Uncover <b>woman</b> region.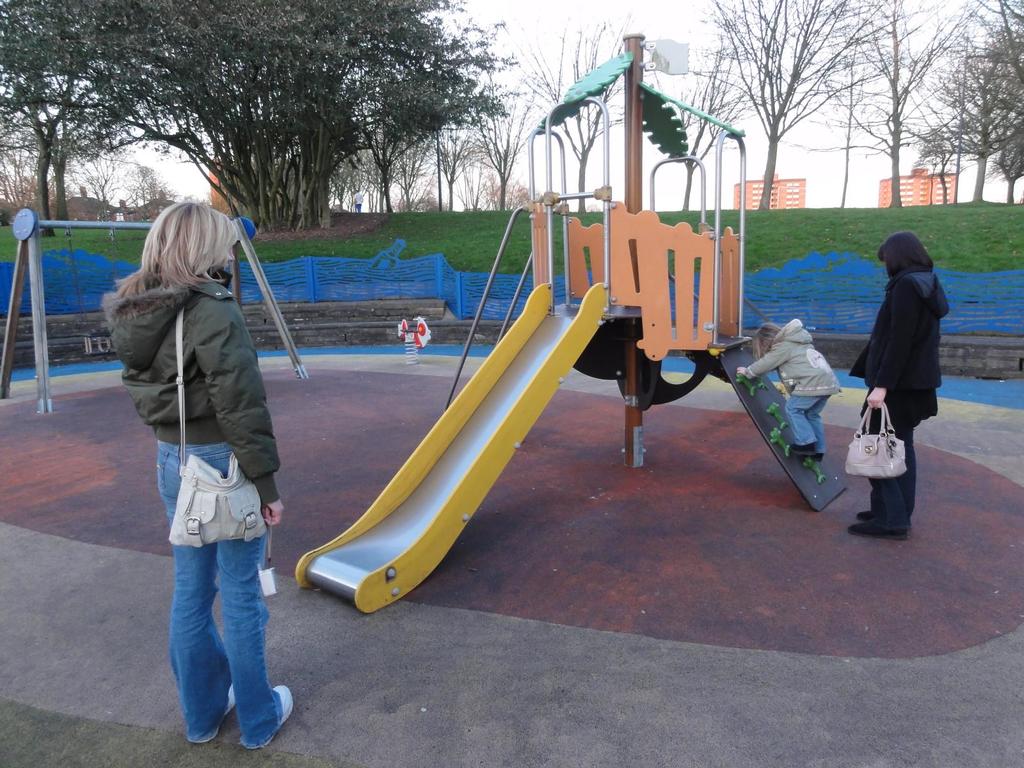
Uncovered: left=849, top=235, right=950, bottom=538.
